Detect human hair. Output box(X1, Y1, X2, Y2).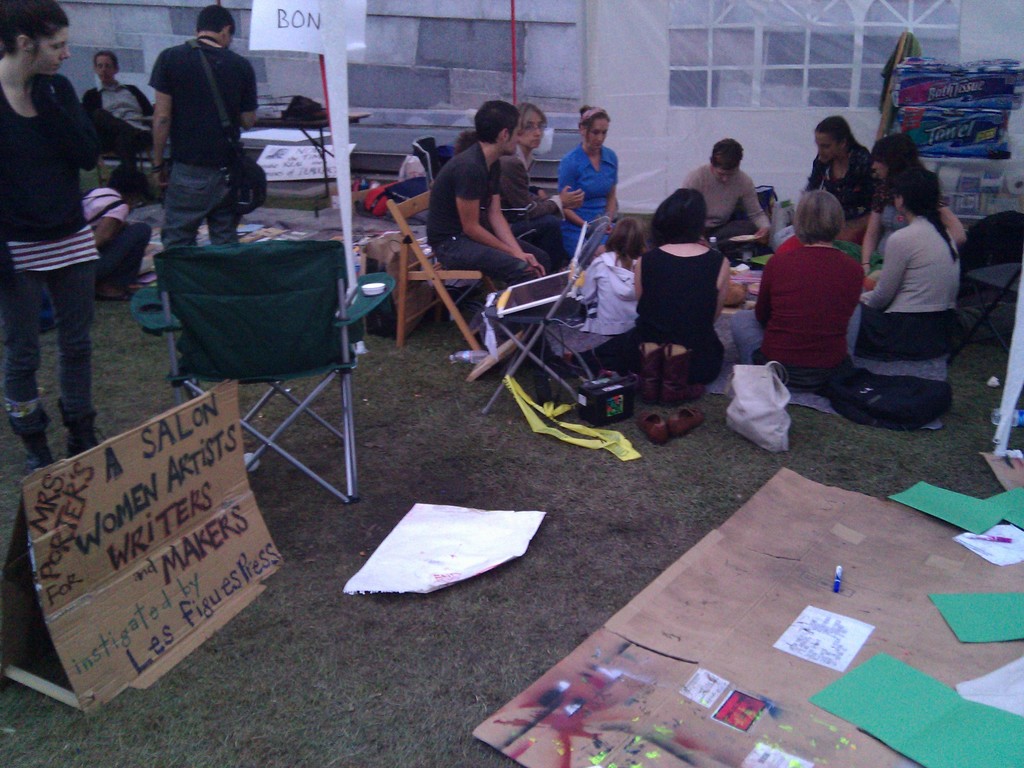
box(792, 188, 844, 243).
